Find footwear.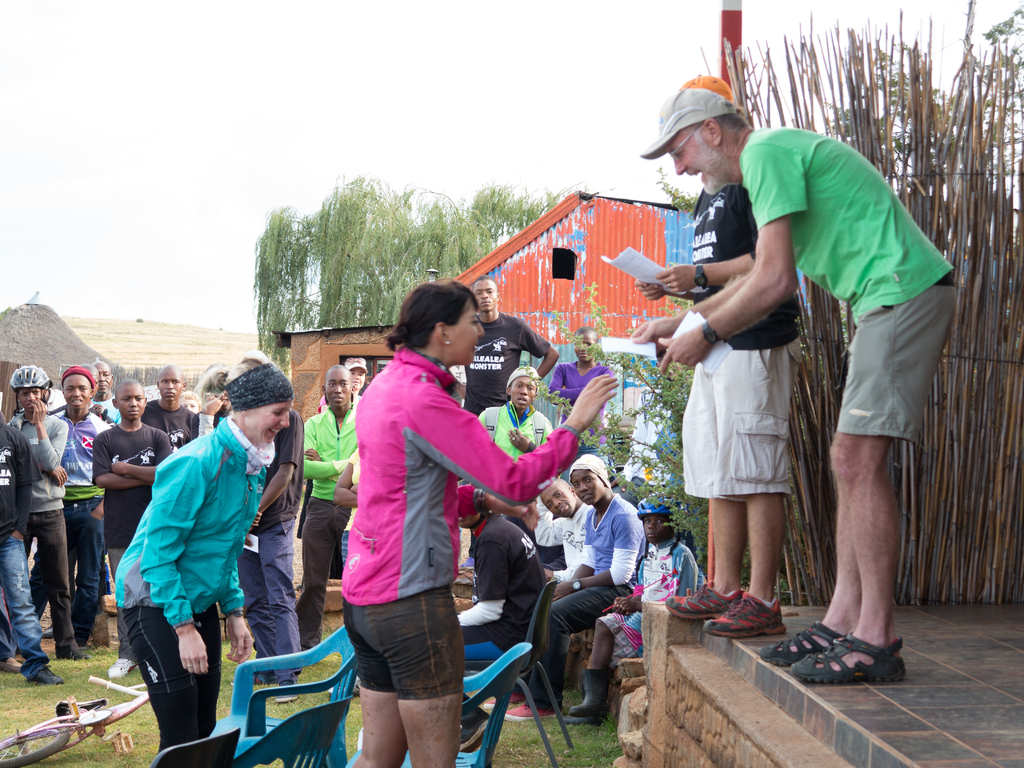
locate(703, 590, 788, 642).
